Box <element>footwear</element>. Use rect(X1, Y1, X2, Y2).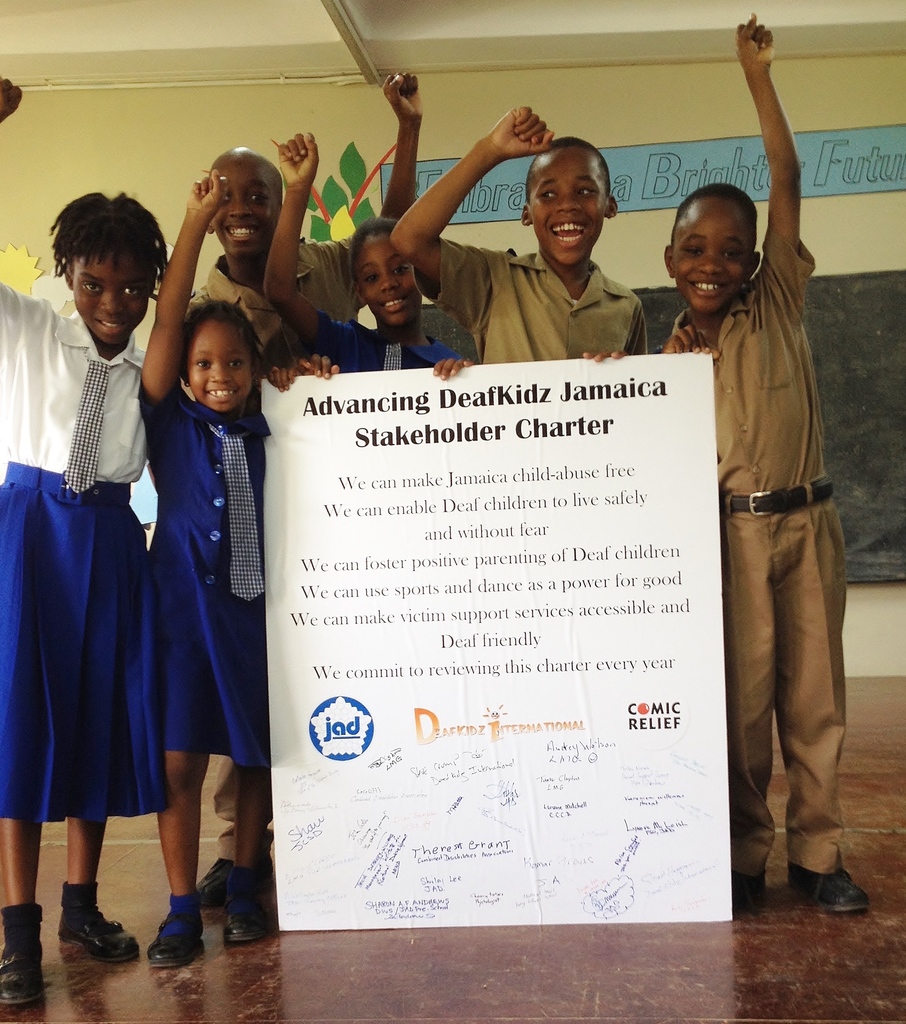
rect(145, 911, 206, 965).
